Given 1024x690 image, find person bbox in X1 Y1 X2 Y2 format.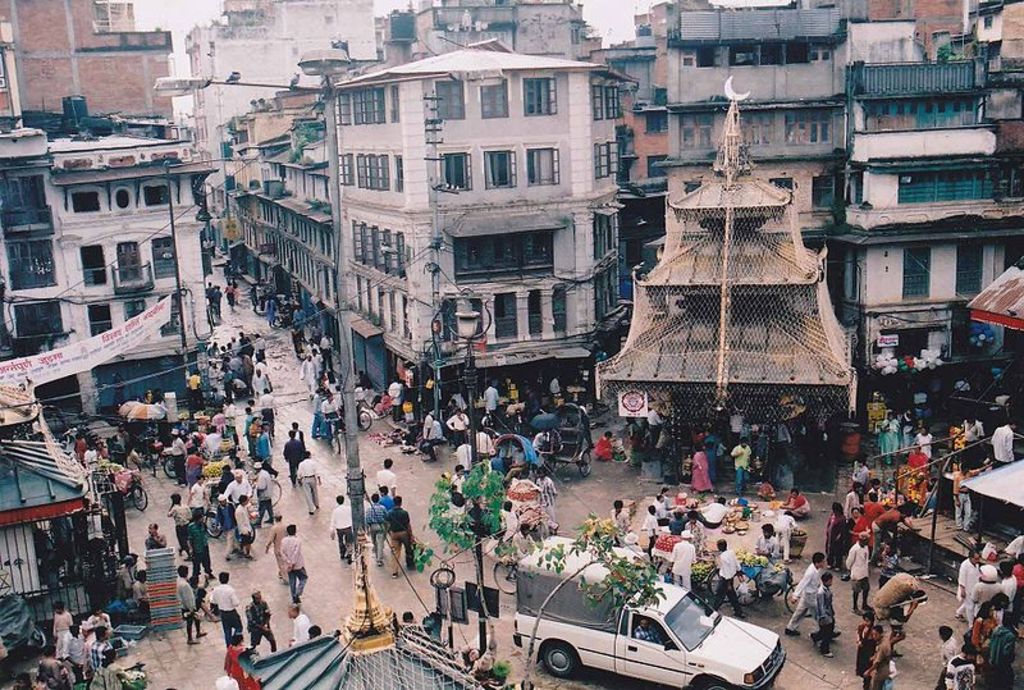
93 650 134 689.
